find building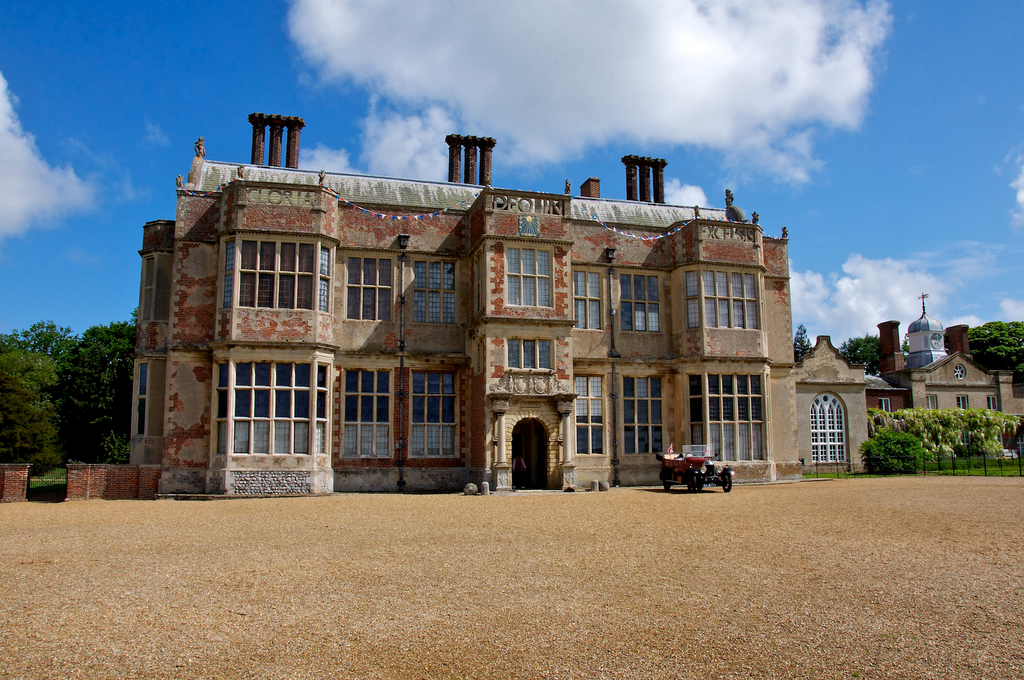
left=123, top=109, right=798, bottom=496
